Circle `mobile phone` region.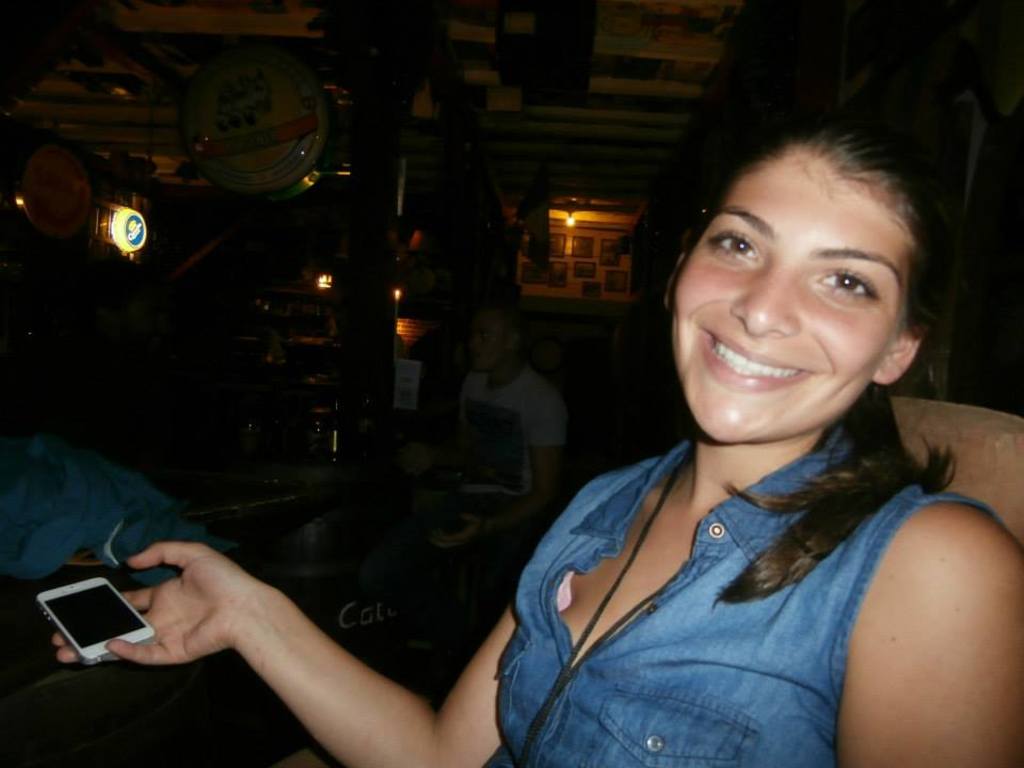
Region: (10, 542, 149, 684).
